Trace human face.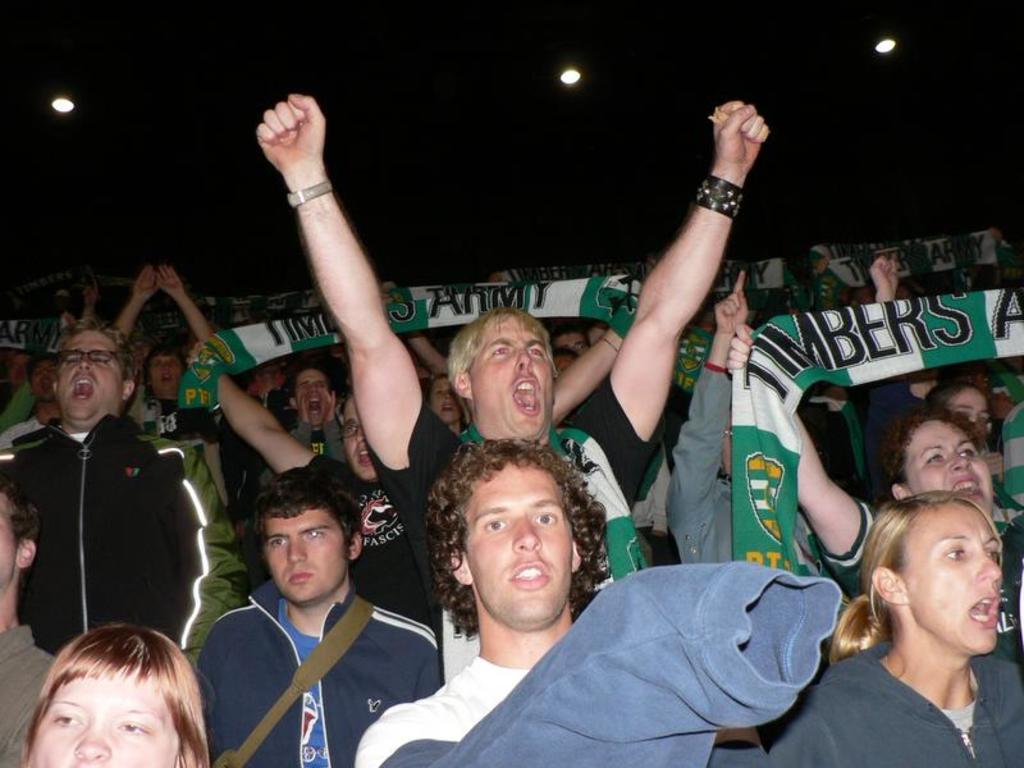
Traced to {"left": 950, "top": 392, "right": 987, "bottom": 425}.
